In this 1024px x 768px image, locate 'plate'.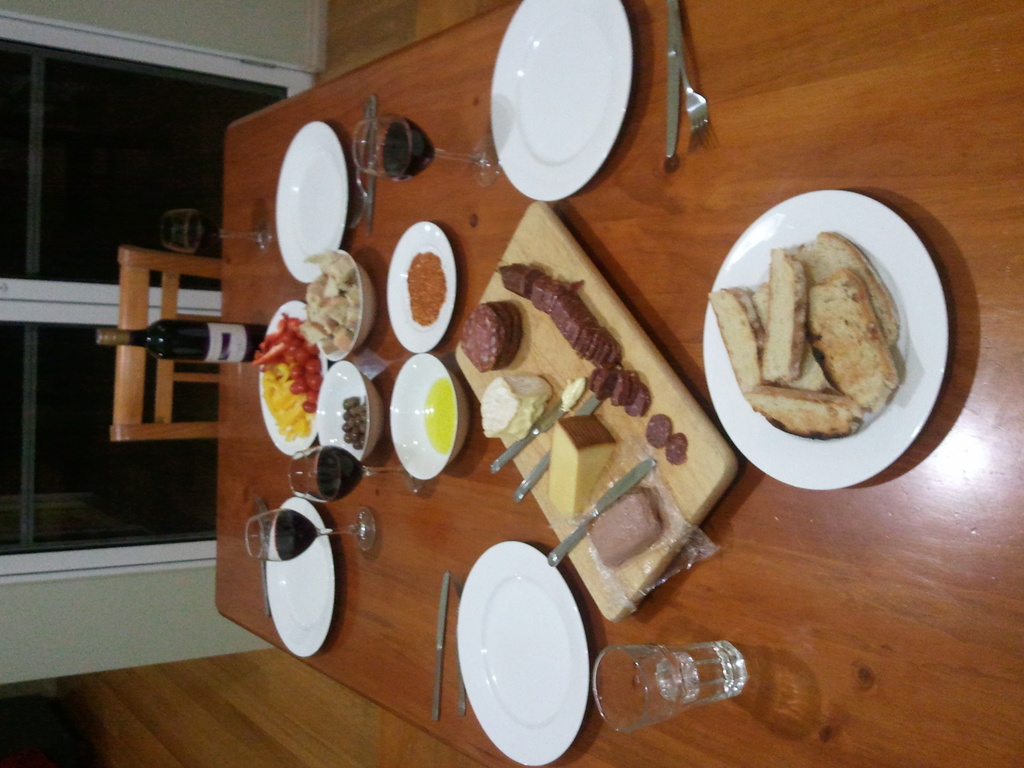
Bounding box: x1=273, y1=120, x2=351, y2=287.
